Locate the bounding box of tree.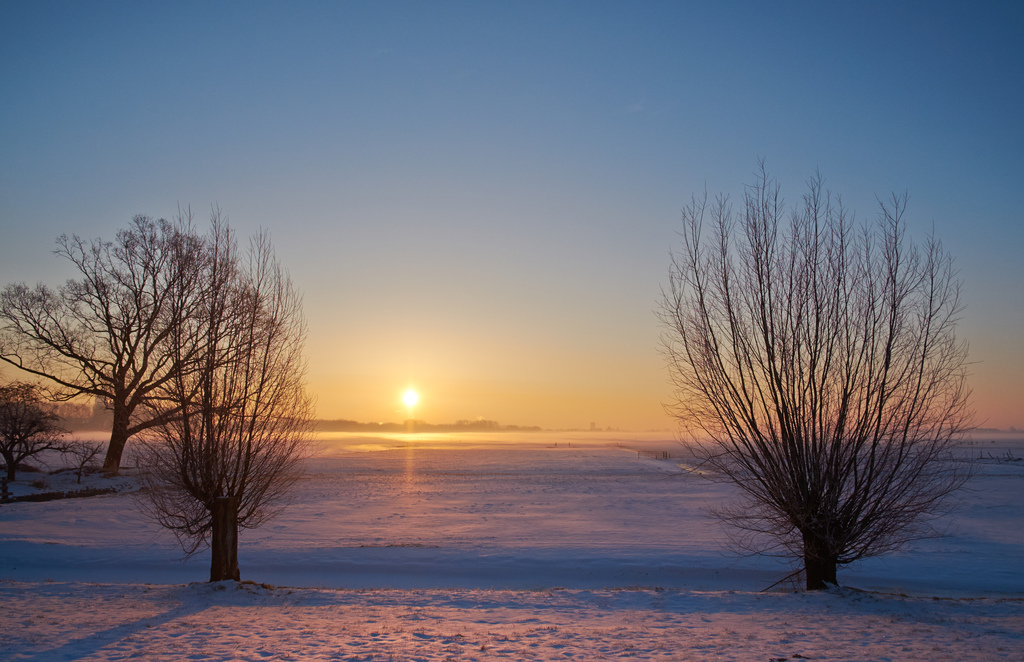
Bounding box: {"x1": 654, "y1": 160, "x2": 975, "y2": 590}.
